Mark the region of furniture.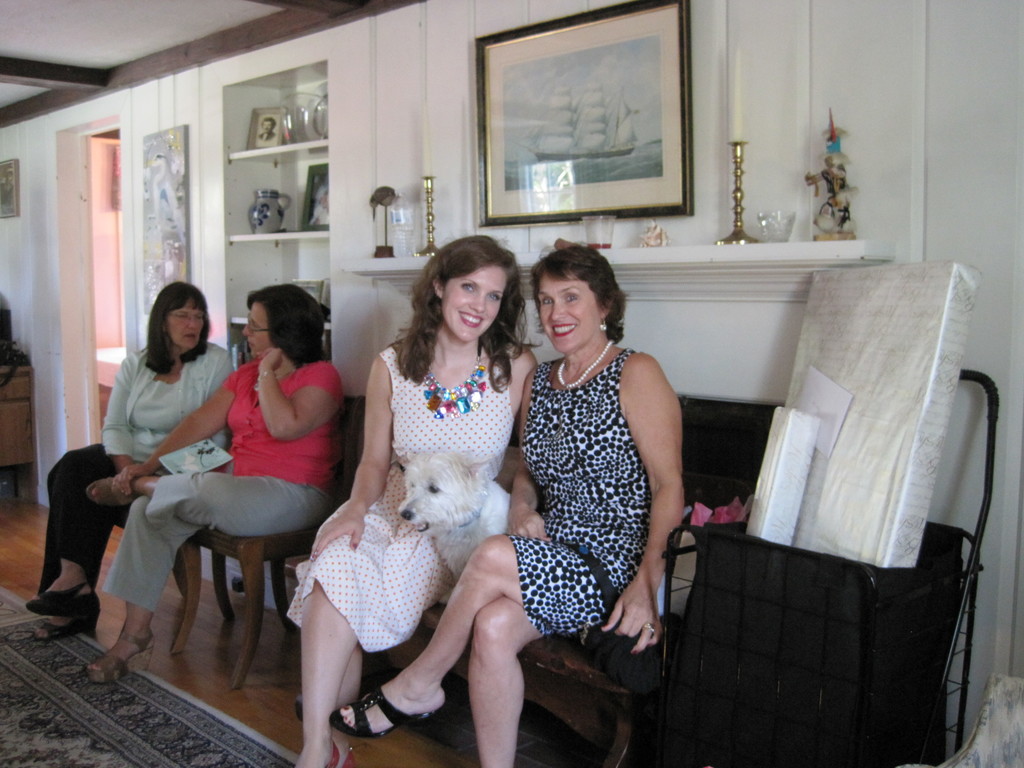
Region: locate(285, 396, 785, 767).
